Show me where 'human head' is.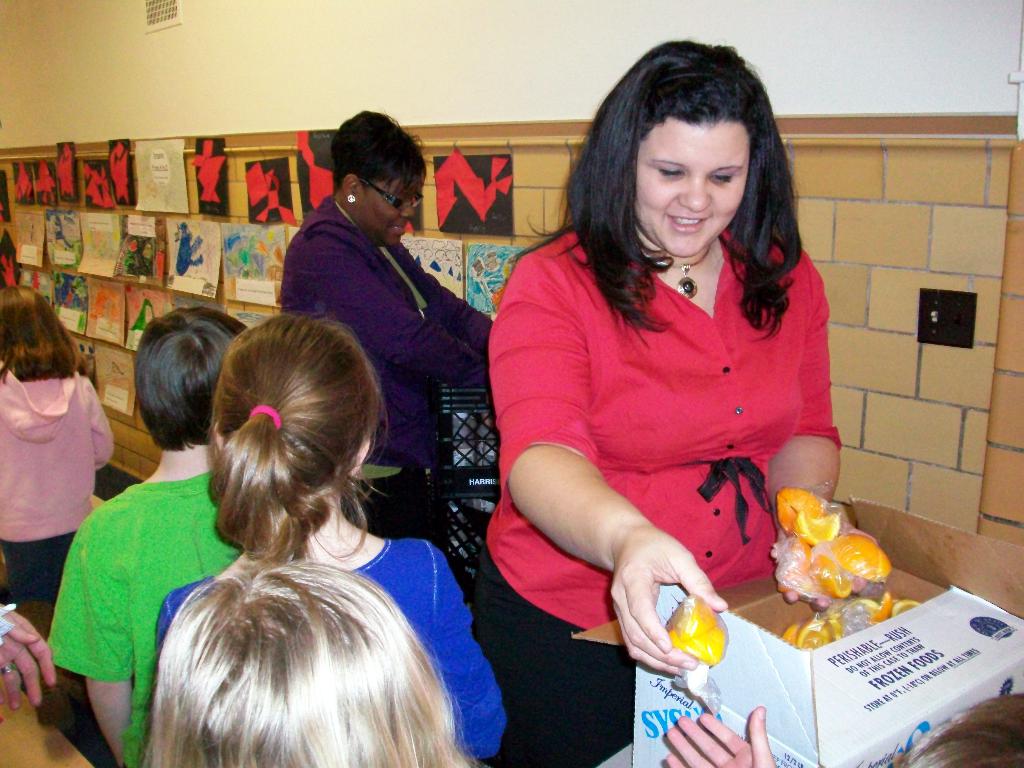
'human head' is at pyautogui.locateOnScreen(332, 109, 424, 249).
